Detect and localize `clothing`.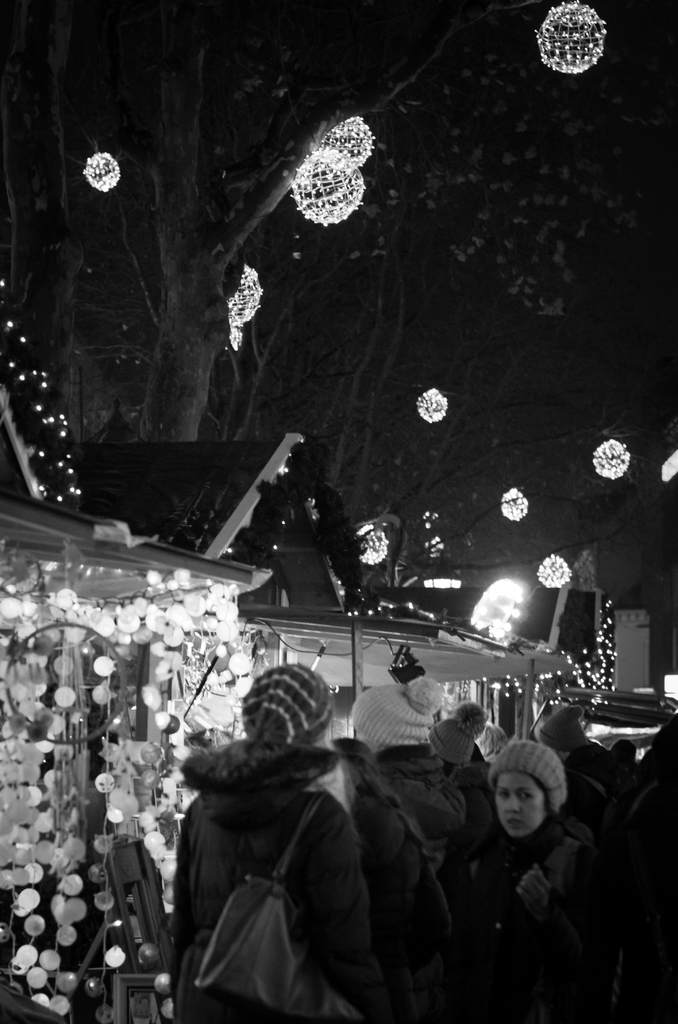
Localized at (x1=346, y1=748, x2=478, y2=997).
